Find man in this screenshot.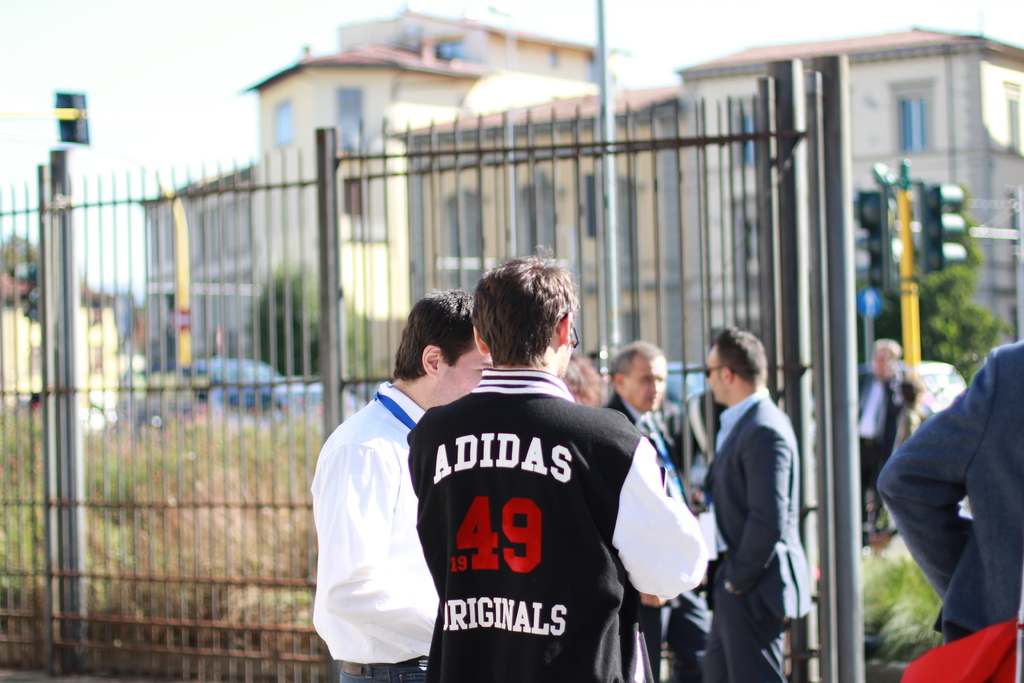
The bounding box for man is bbox=[303, 287, 516, 682].
